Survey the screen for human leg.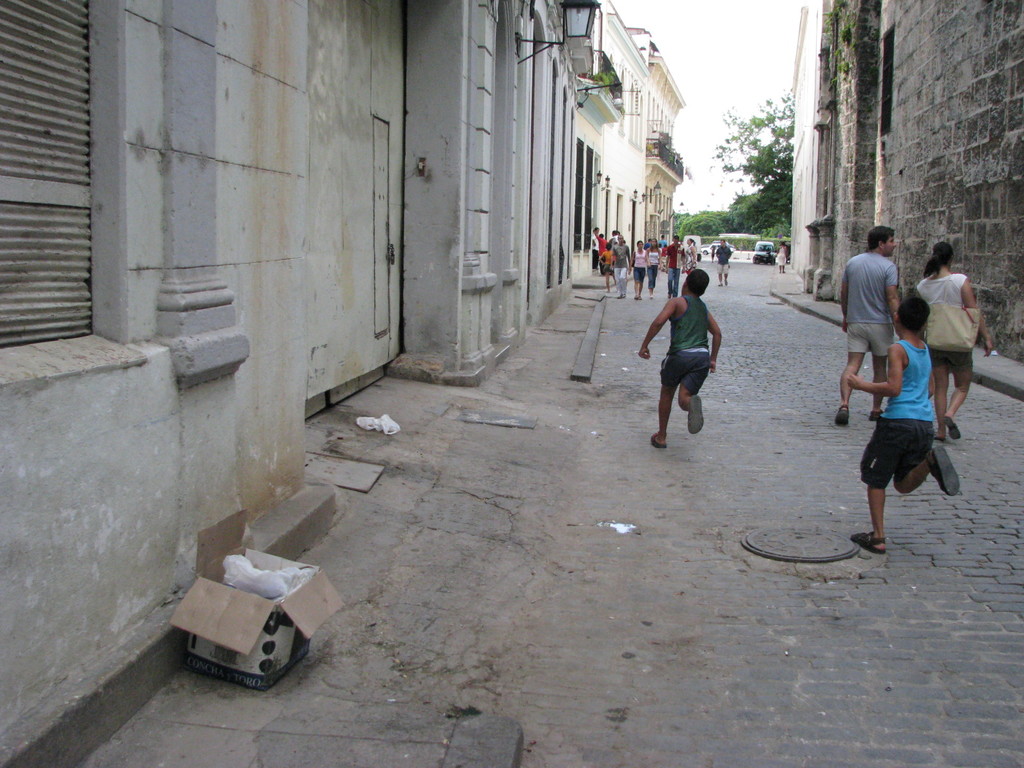
Survey found: x1=932 y1=351 x2=948 y2=441.
